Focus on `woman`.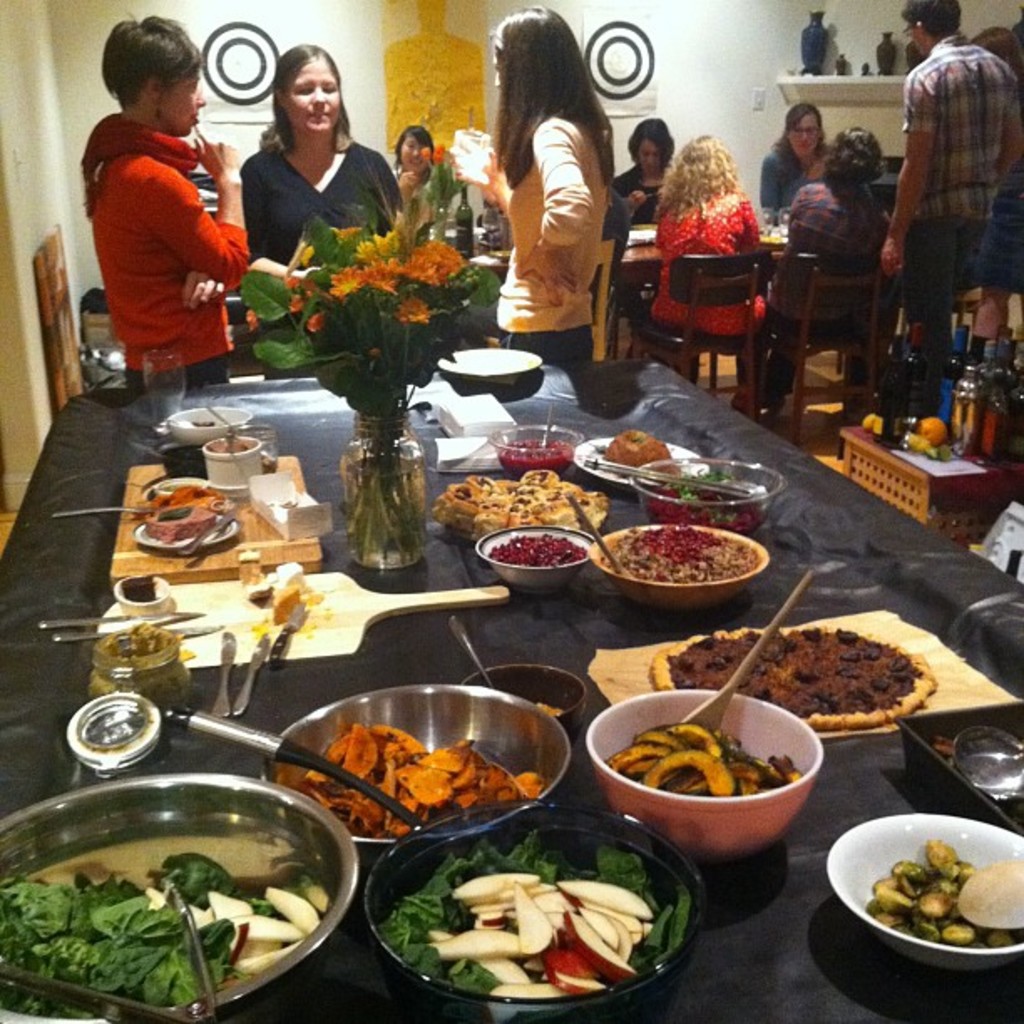
Focused at 214 44 393 289.
